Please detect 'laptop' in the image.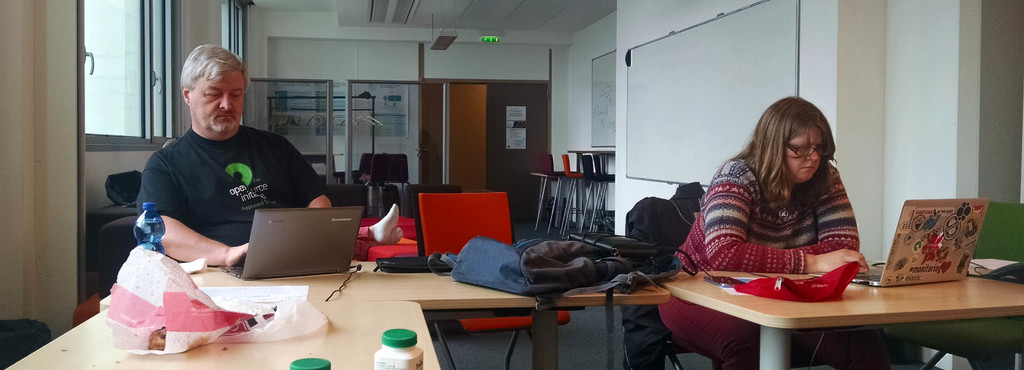
(left=190, top=194, right=378, bottom=286).
